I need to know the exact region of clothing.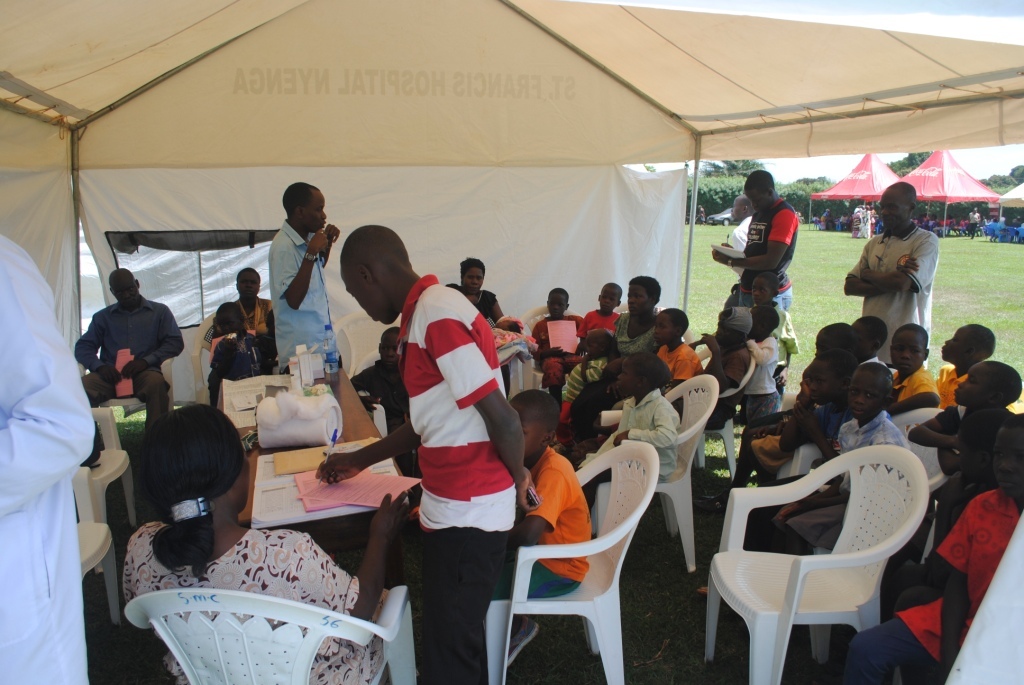
Region: pyautogui.locateOnScreen(743, 337, 785, 427).
